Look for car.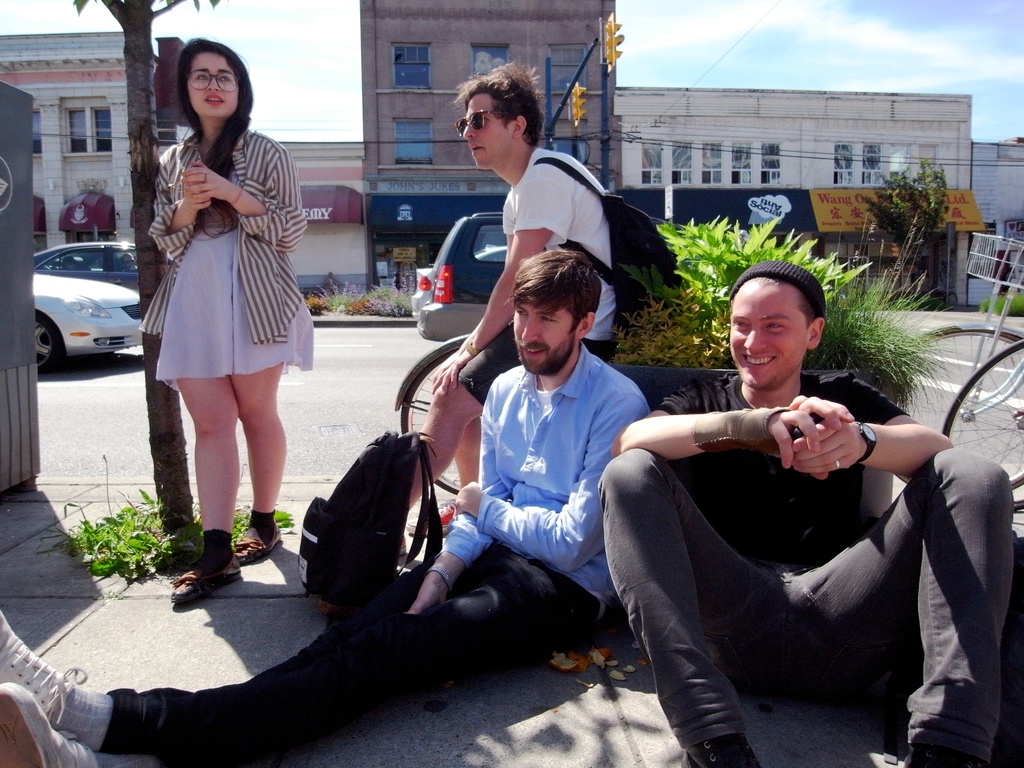
Found: <region>413, 244, 508, 310</region>.
